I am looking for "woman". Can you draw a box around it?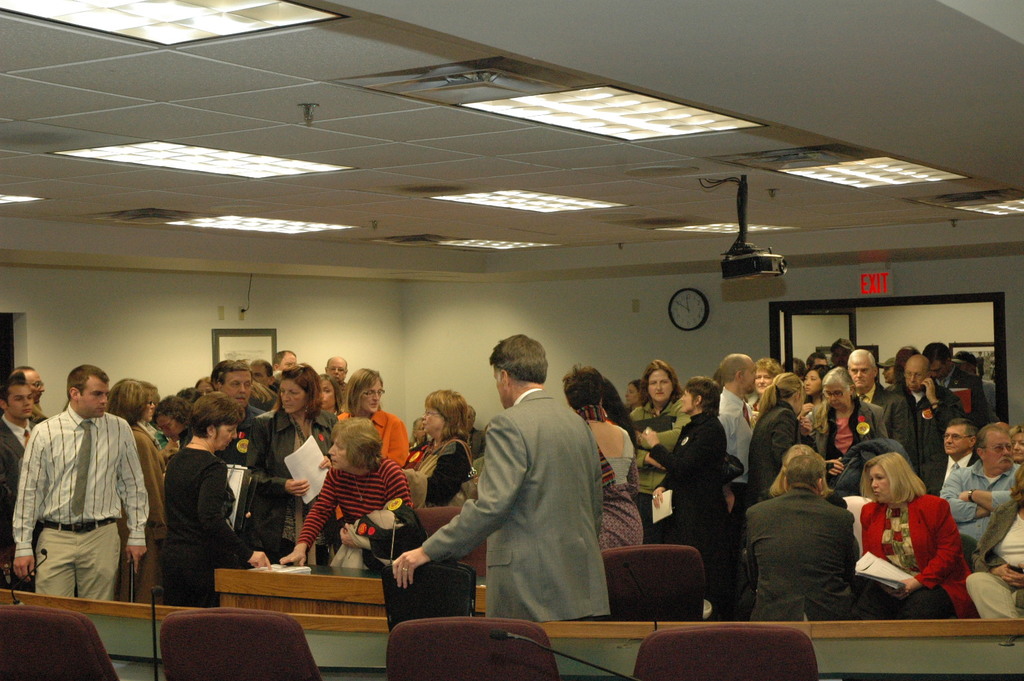
Sure, the bounding box is box(167, 385, 281, 615).
